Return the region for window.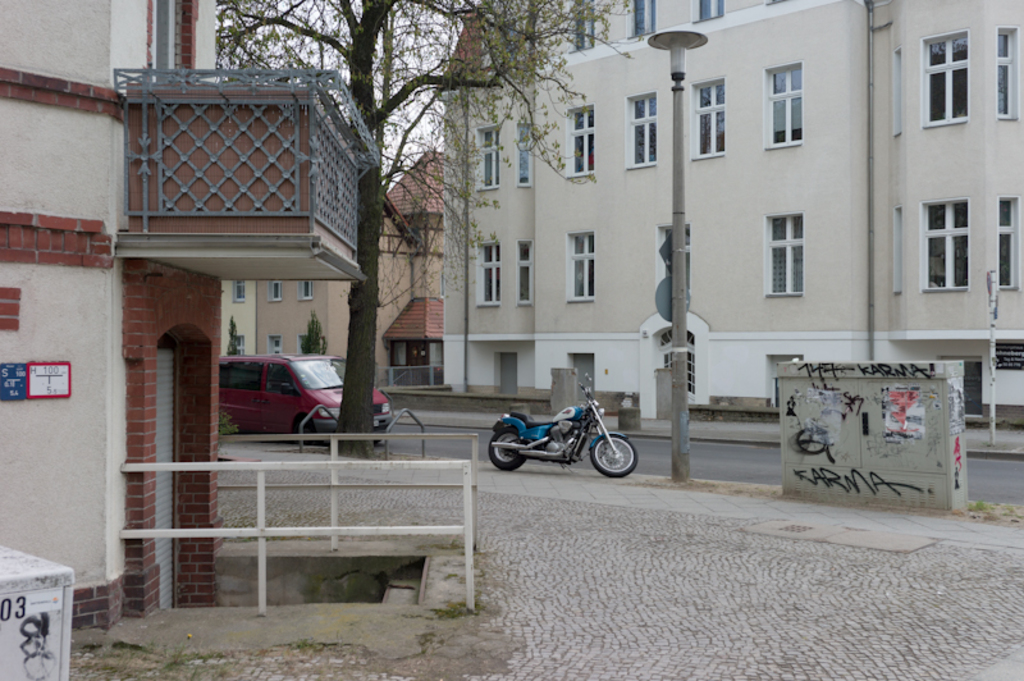
x1=567, y1=102, x2=595, y2=182.
